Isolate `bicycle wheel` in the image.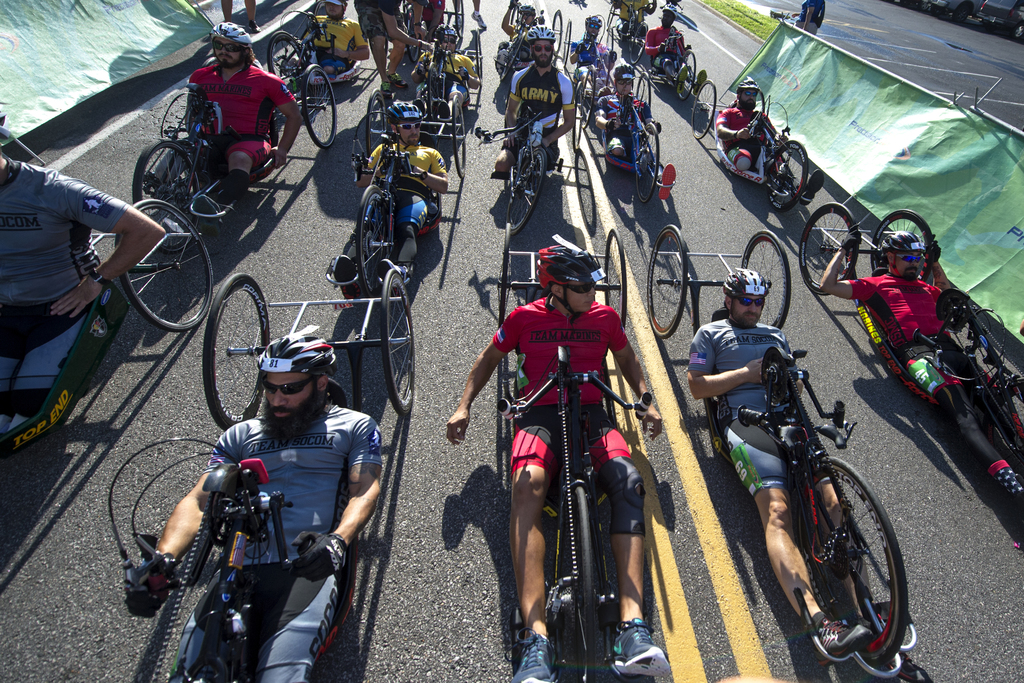
Isolated region: (x1=500, y1=31, x2=526, y2=81).
